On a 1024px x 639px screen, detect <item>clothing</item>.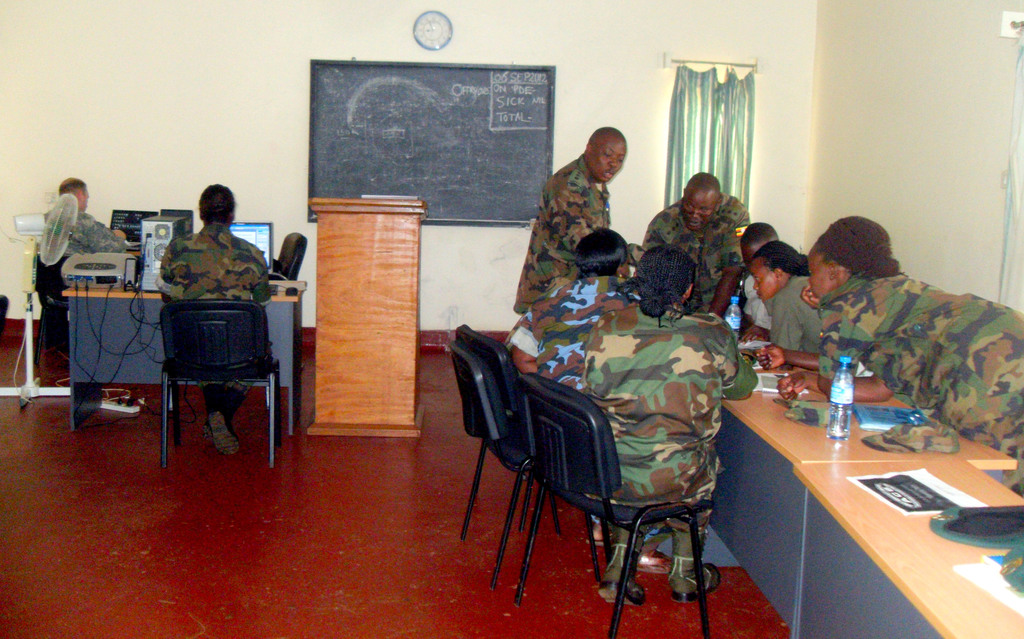
rect(59, 207, 135, 275).
